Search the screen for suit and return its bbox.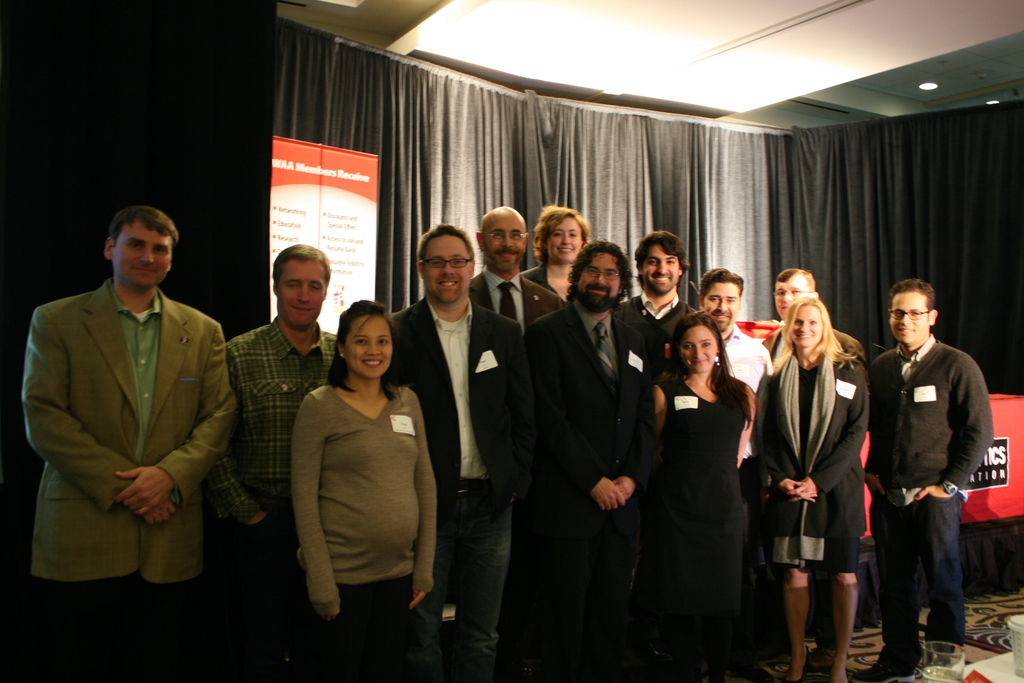
Found: x1=470 y1=271 x2=564 y2=334.
